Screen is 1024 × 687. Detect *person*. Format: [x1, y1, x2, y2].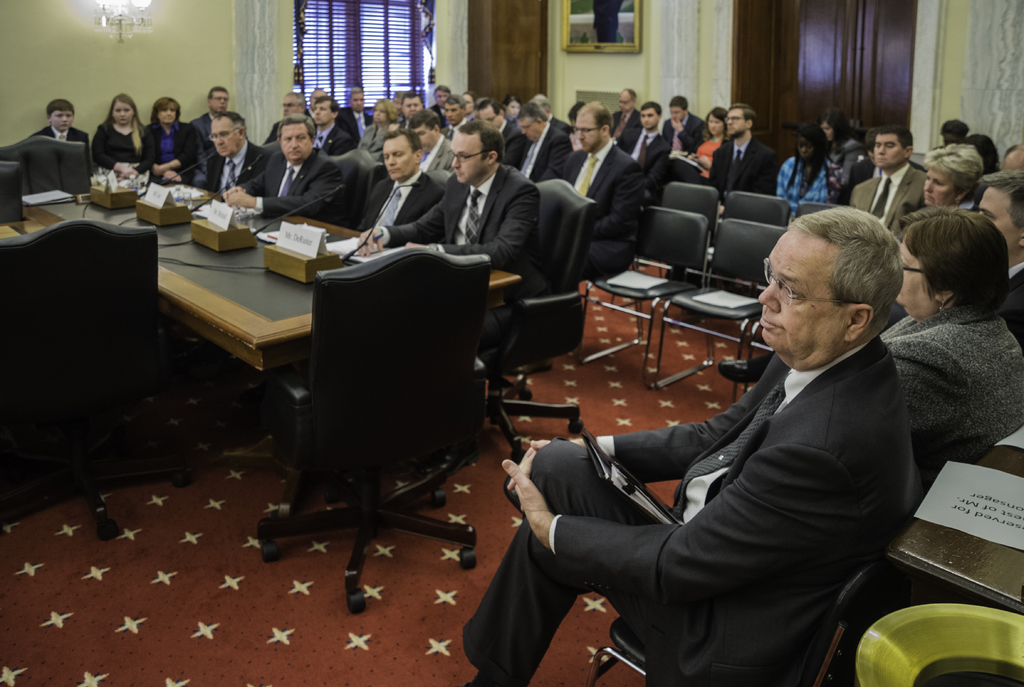
[190, 85, 230, 146].
